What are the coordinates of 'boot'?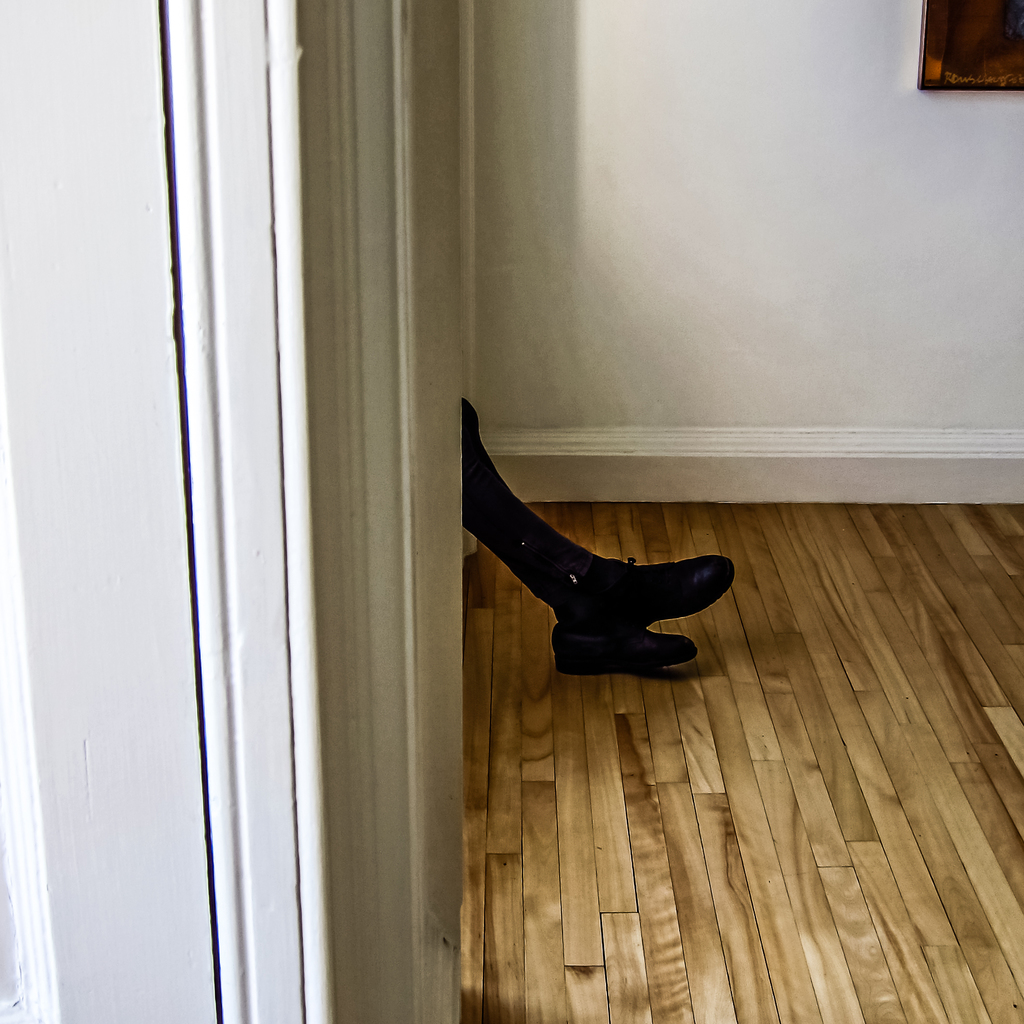
region(481, 429, 712, 667).
